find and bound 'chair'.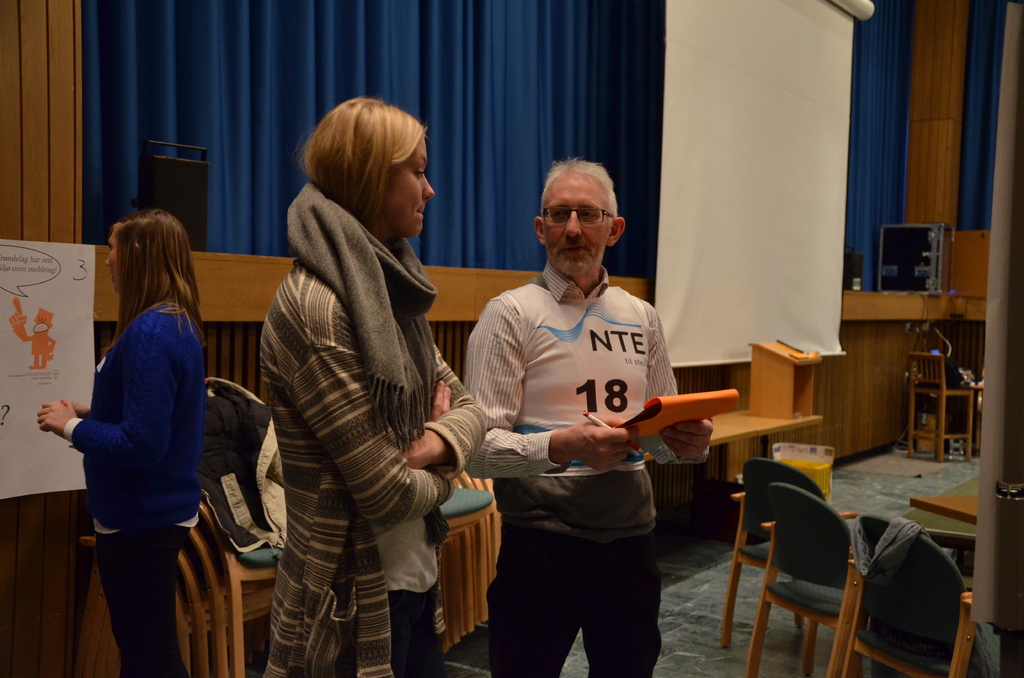
Bound: (721,457,1008,676).
